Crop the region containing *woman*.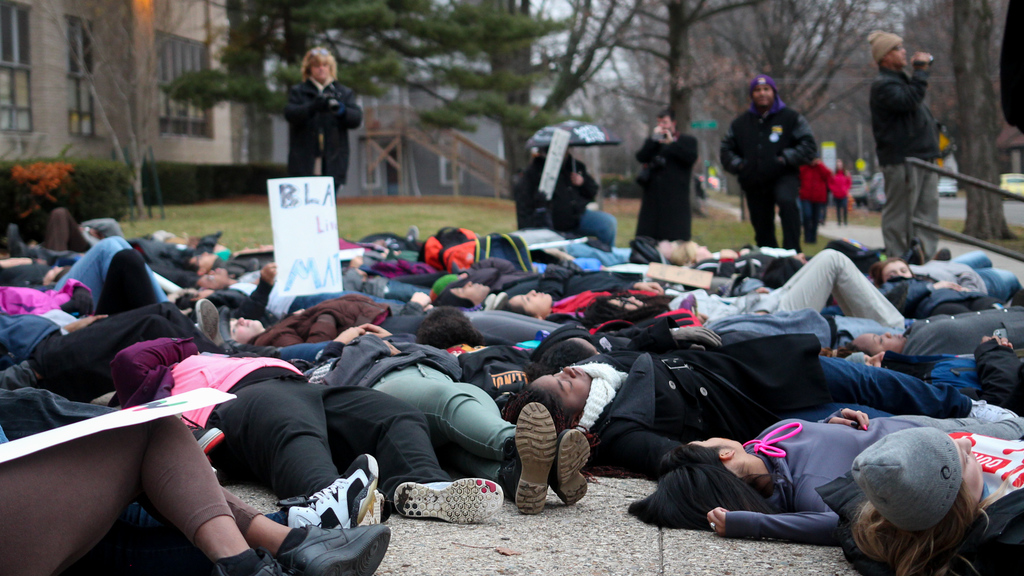
Crop region: <box>492,316,986,470</box>.
